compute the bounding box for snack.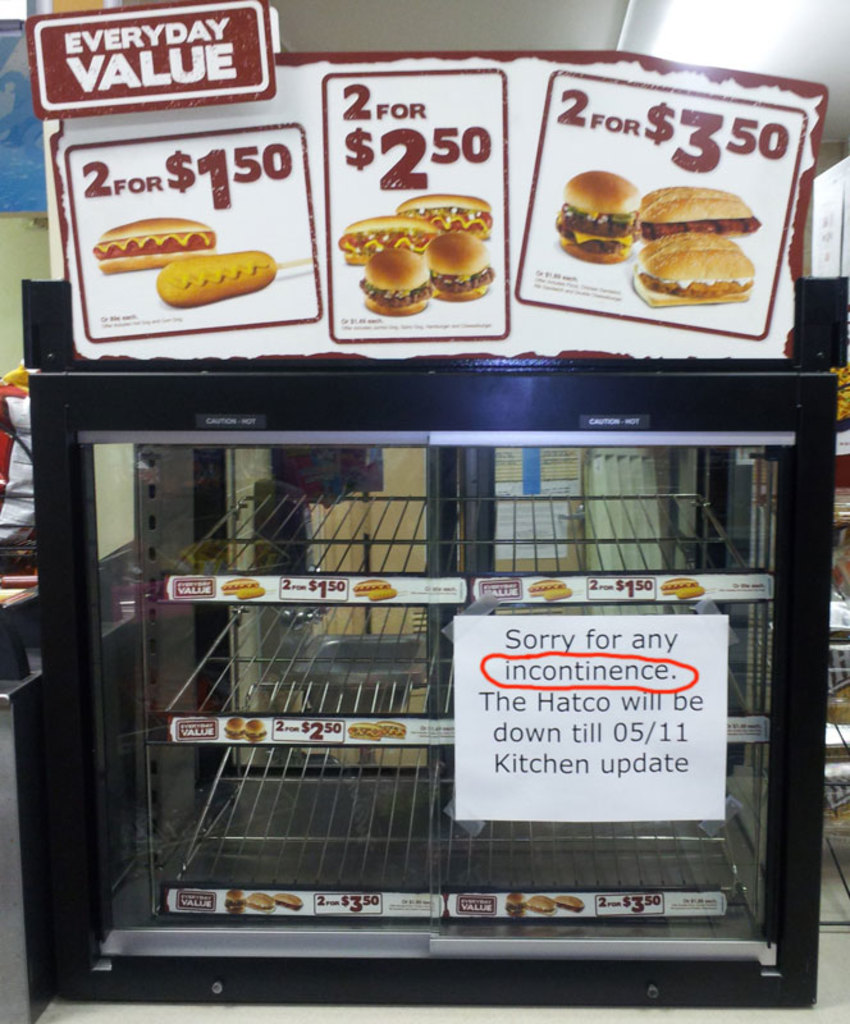
Rect(223, 581, 260, 598).
